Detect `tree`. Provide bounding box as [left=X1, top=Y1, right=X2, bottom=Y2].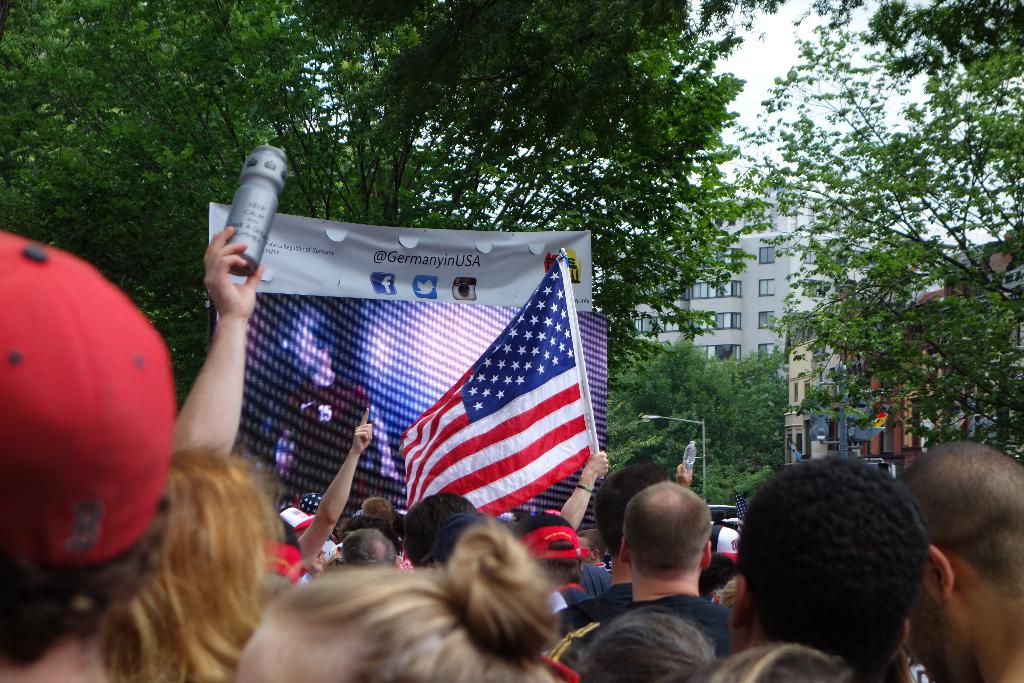
[left=733, top=0, right=1023, bottom=452].
